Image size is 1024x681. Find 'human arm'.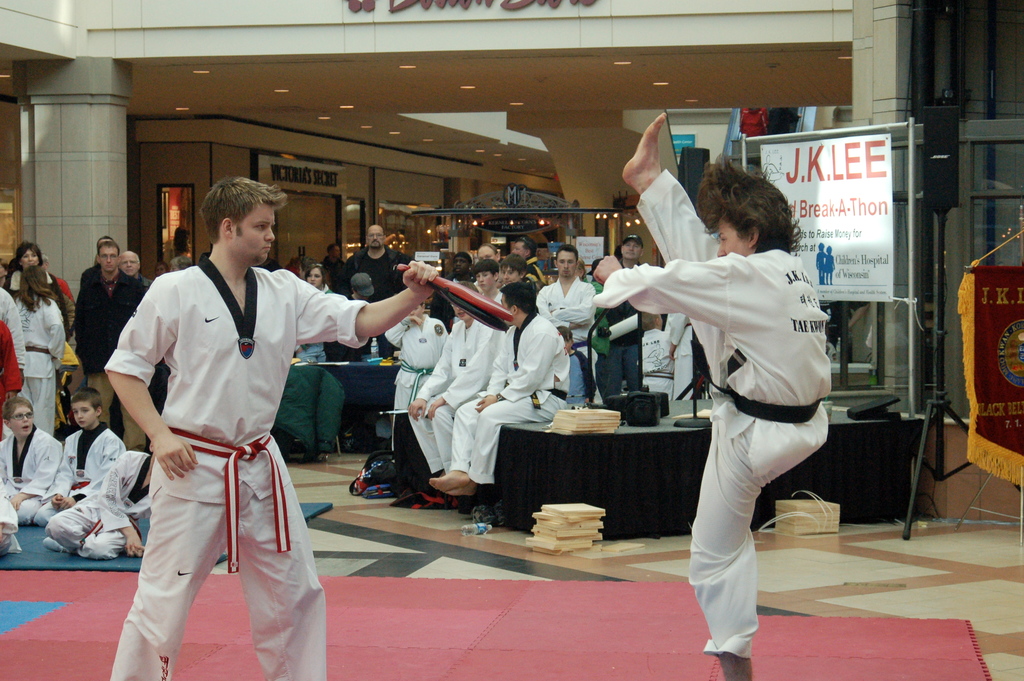
[left=426, top=321, right=495, bottom=420].
